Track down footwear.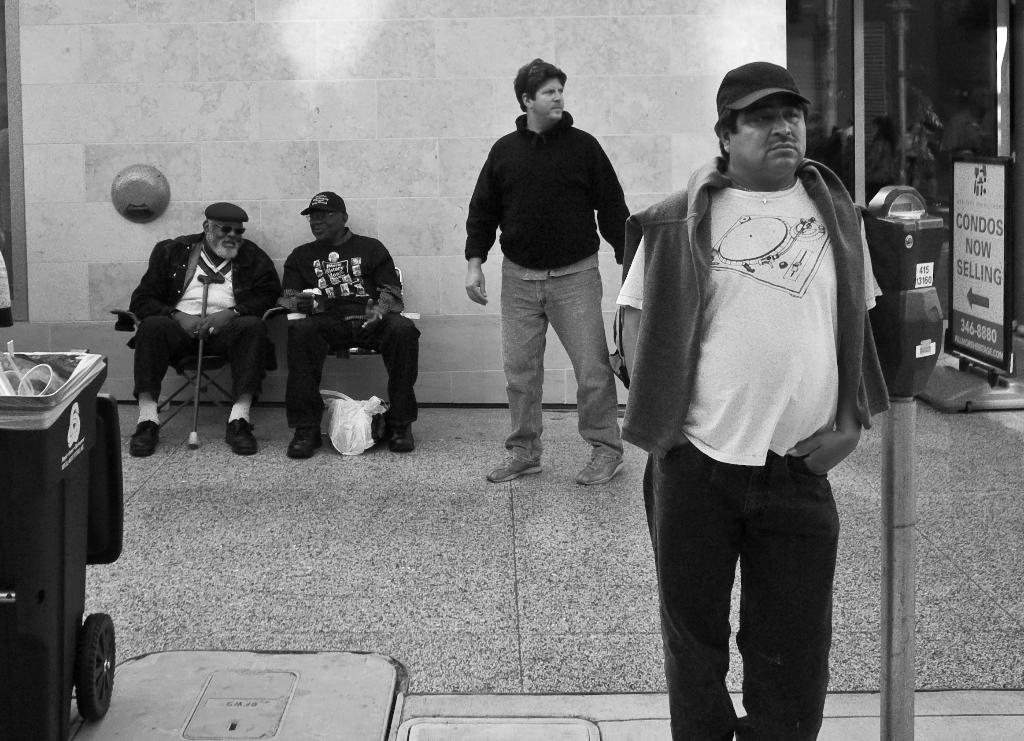
Tracked to select_region(223, 415, 259, 456).
